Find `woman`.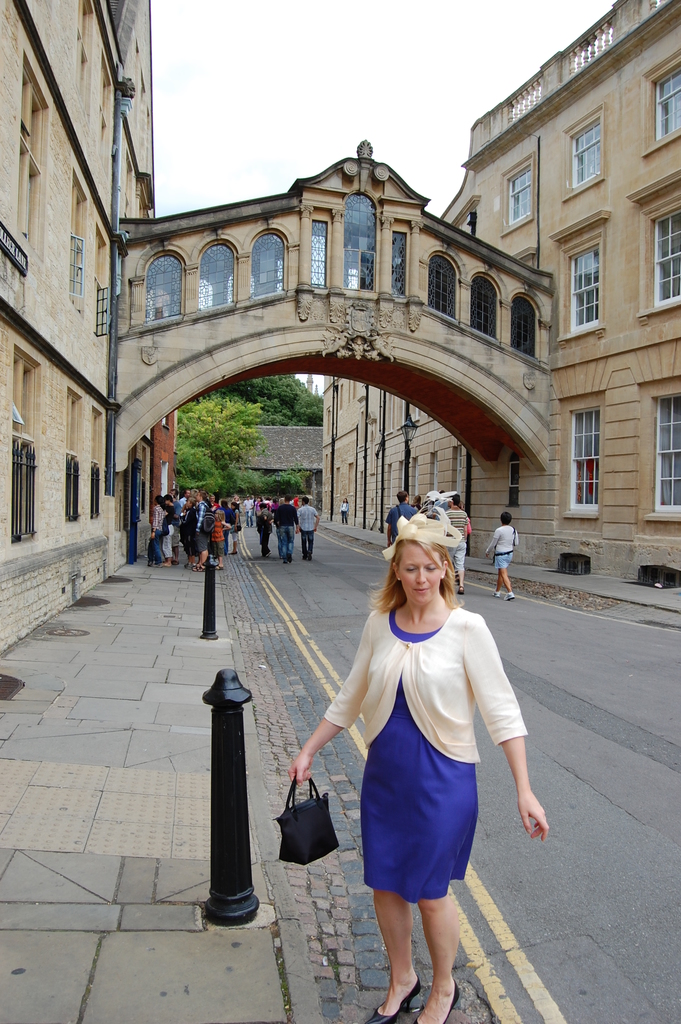
{"left": 229, "top": 502, "right": 238, "bottom": 552}.
